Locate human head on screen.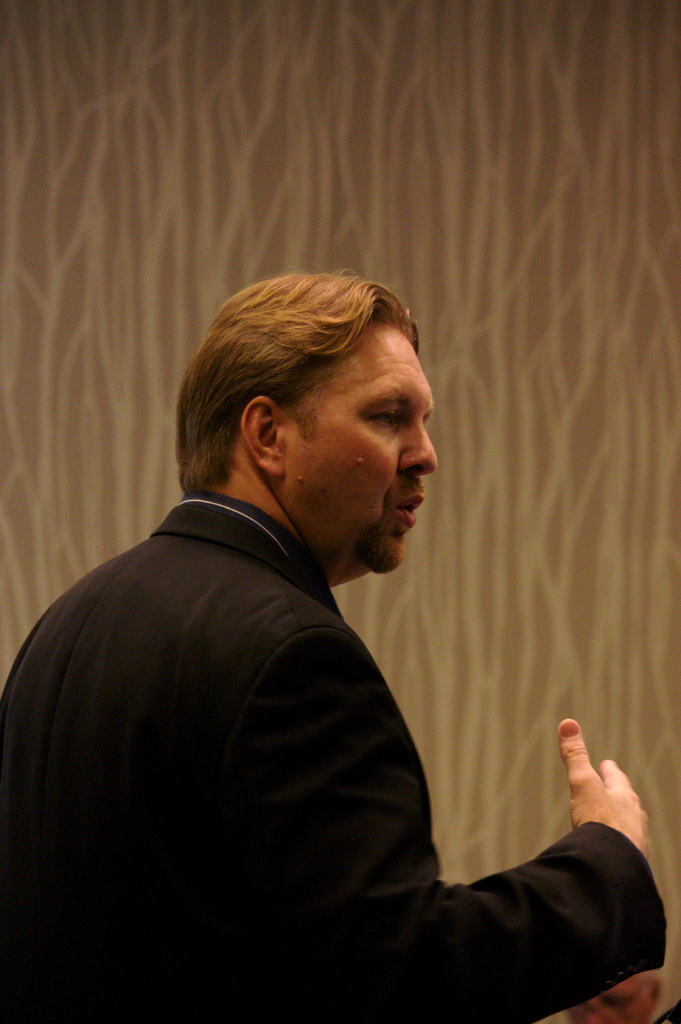
On screen at region(179, 269, 441, 528).
